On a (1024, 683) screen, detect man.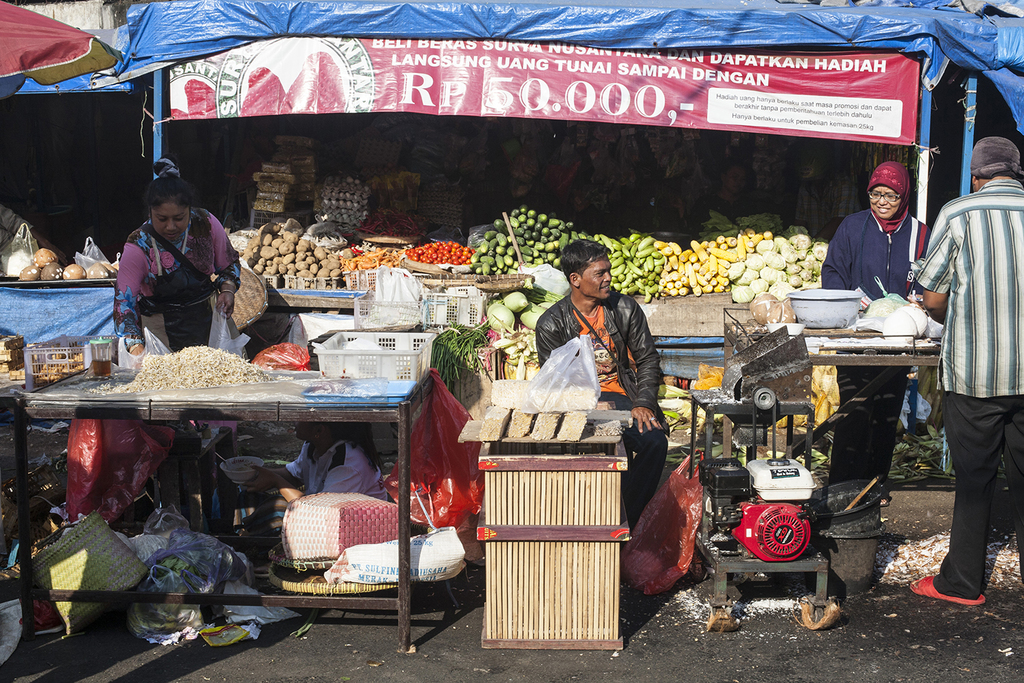
x1=535, y1=237, x2=672, y2=530.
